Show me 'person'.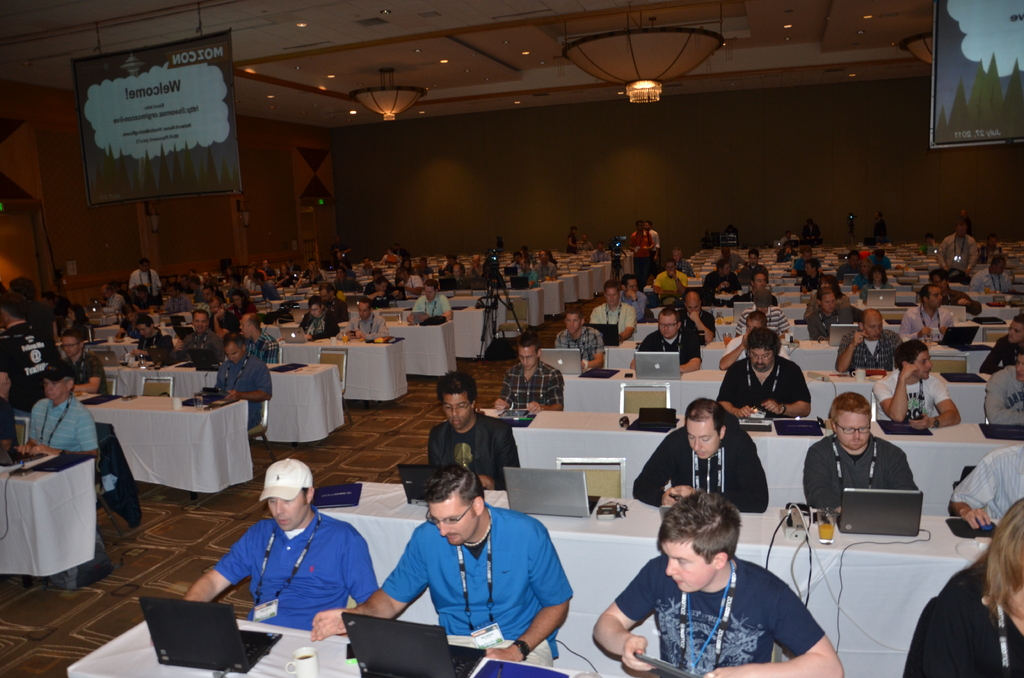
'person' is here: left=900, top=284, right=954, bottom=339.
